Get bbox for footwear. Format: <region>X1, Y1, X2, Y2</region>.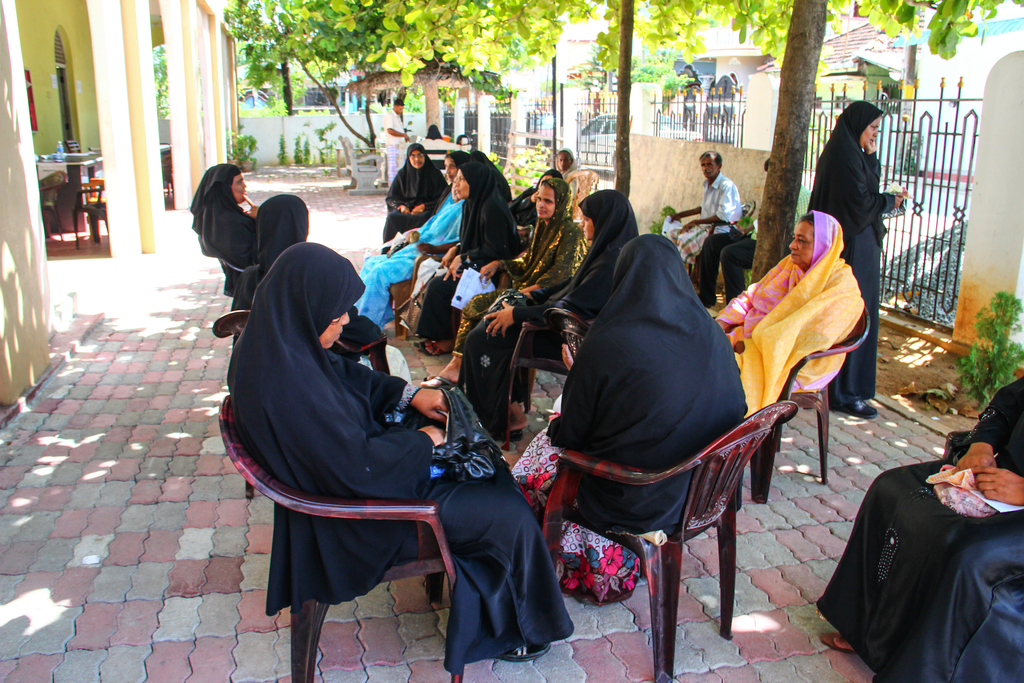
<region>424, 340, 451, 362</region>.
